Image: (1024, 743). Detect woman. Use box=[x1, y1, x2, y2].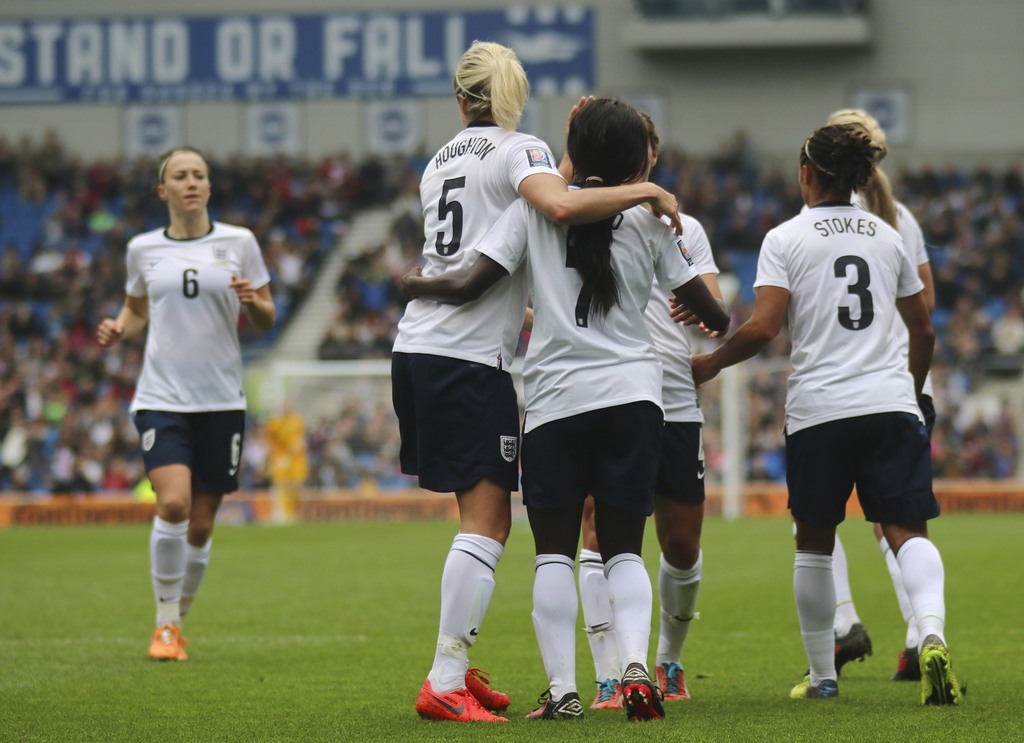
box=[95, 144, 278, 659].
